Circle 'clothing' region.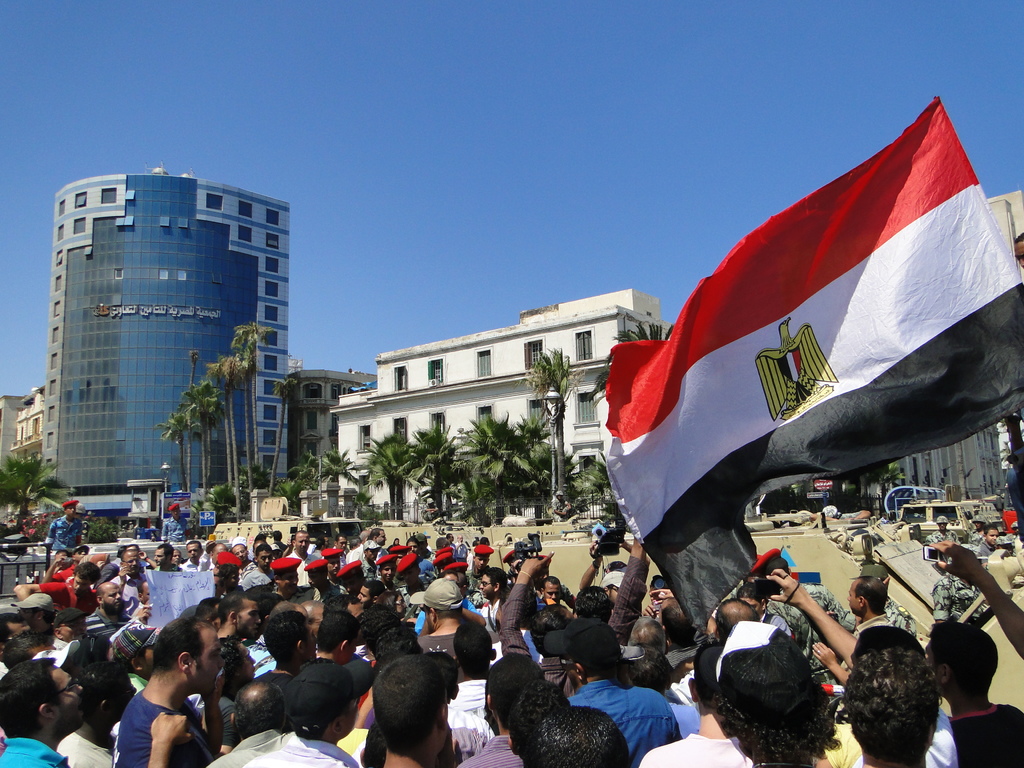
Region: (left=298, top=582, right=348, bottom=606).
